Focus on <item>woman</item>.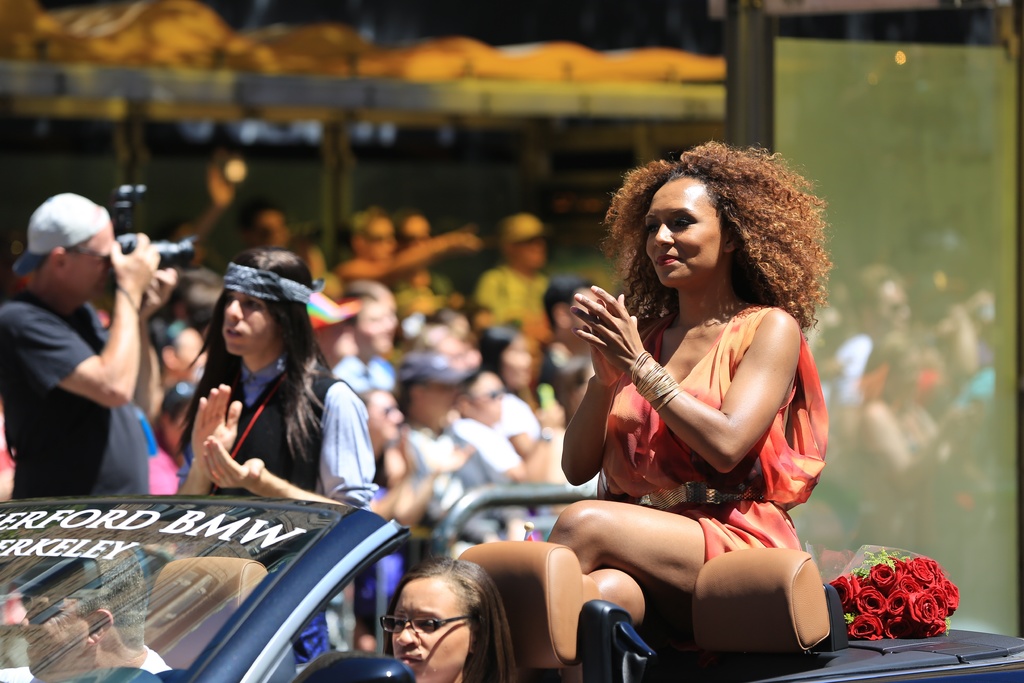
Focused at (x1=380, y1=556, x2=516, y2=682).
